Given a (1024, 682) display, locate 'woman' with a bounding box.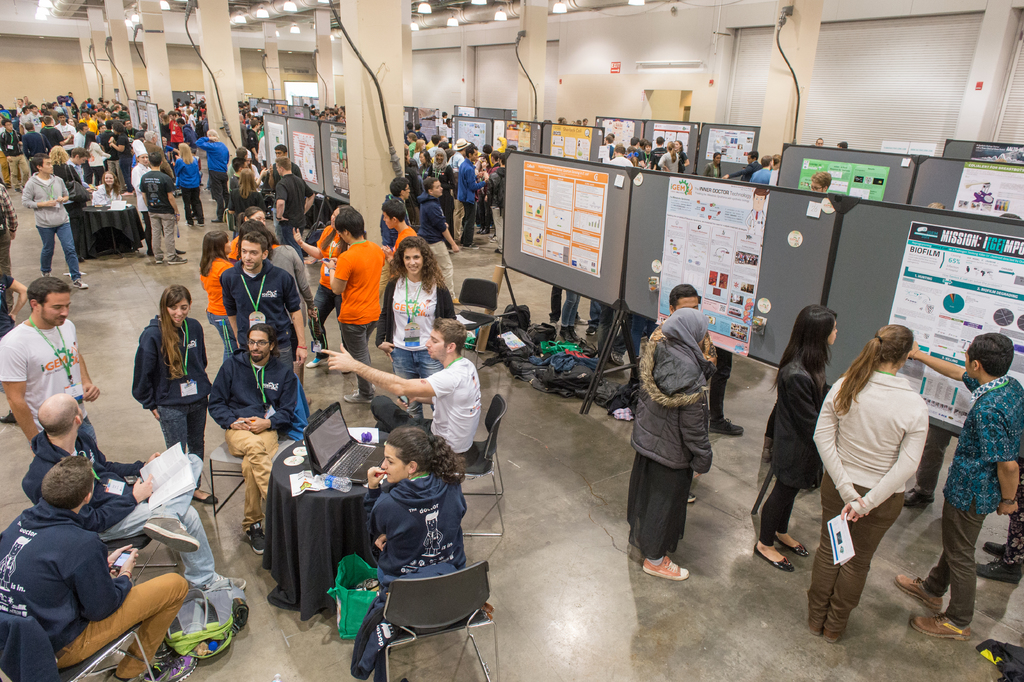
Located: rect(174, 142, 207, 232).
